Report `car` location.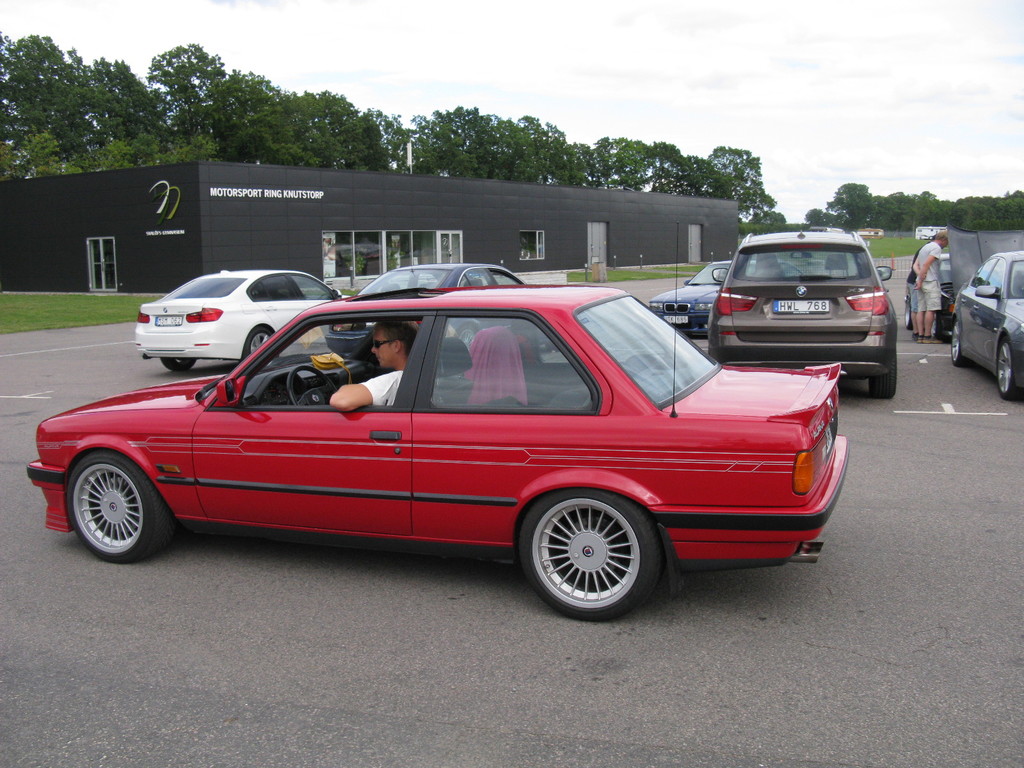
Report: rect(947, 250, 1023, 403).
